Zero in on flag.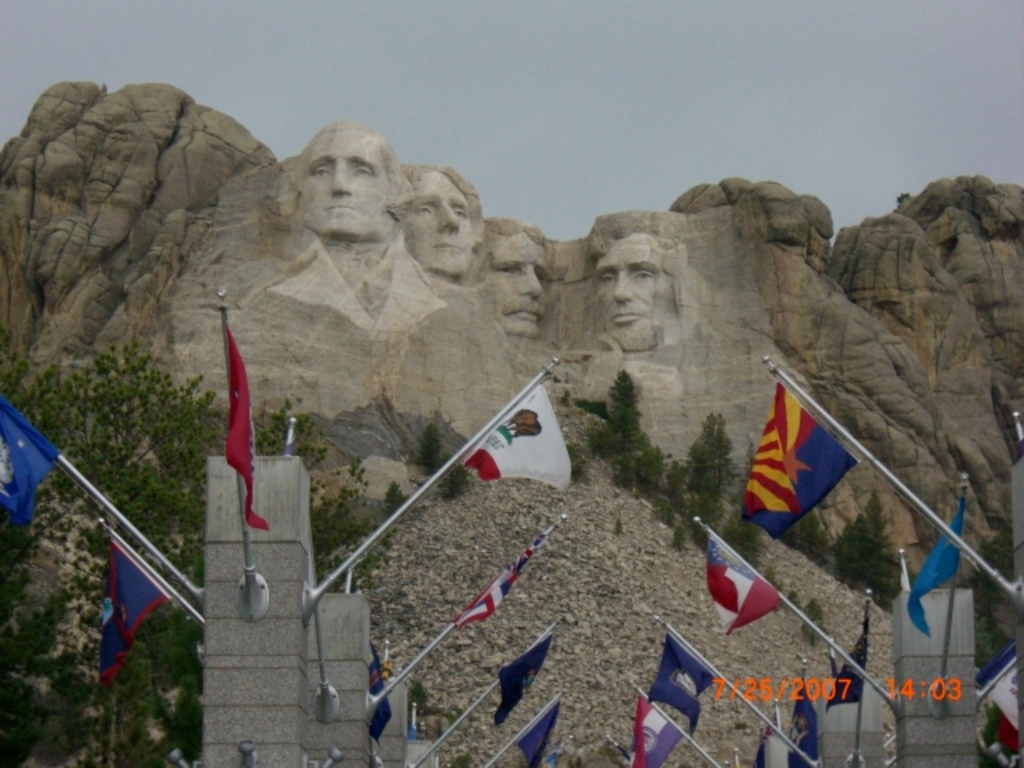
Zeroed in: (left=784, top=675, right=827, bottom=766).
